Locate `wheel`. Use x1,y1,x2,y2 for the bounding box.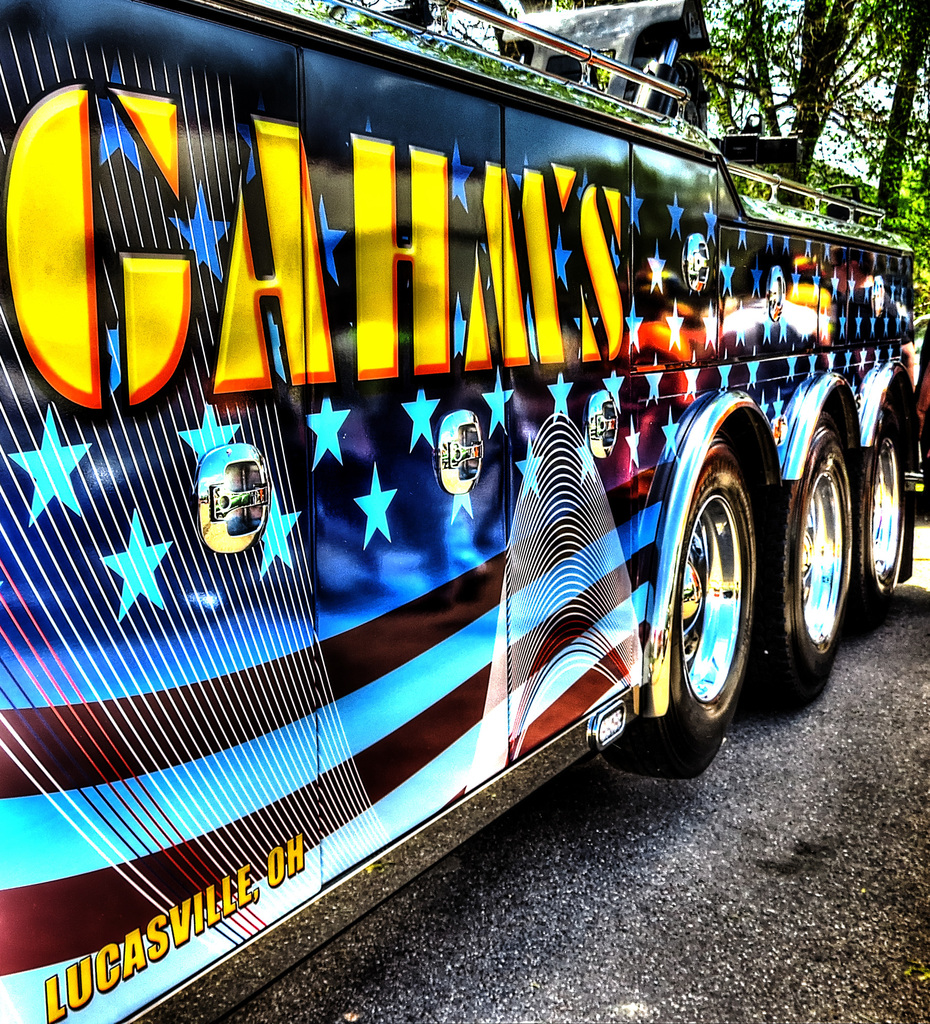
850,398,906,628.
